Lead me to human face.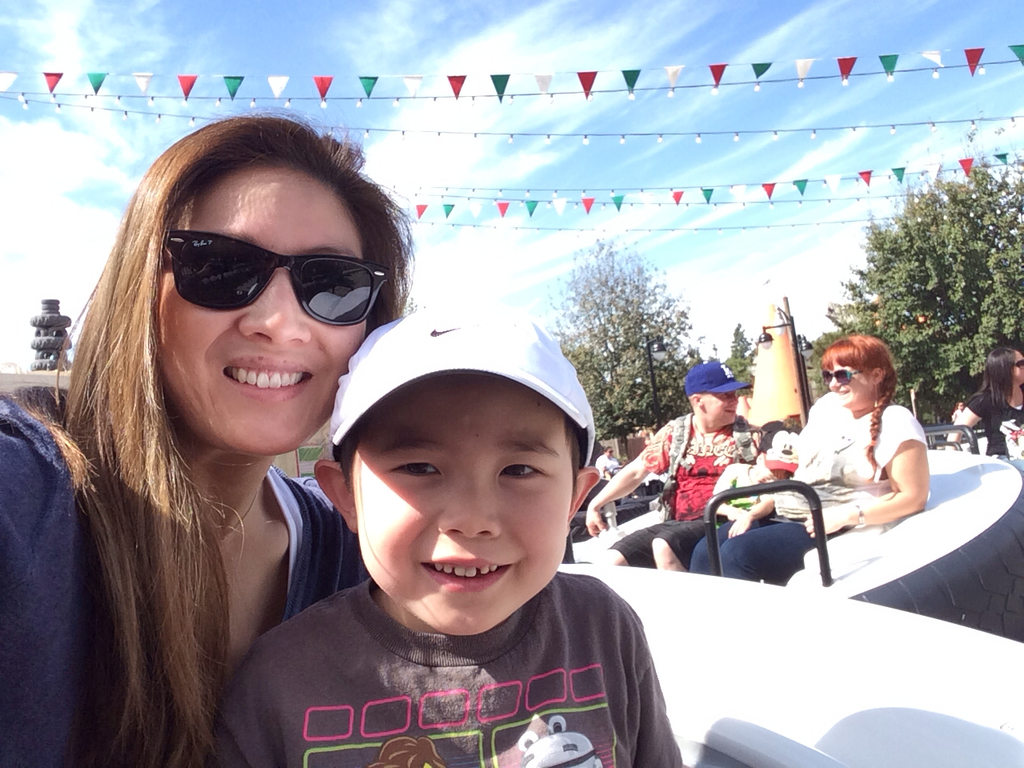
Lead to BBox(817, 351, 871, 413).
